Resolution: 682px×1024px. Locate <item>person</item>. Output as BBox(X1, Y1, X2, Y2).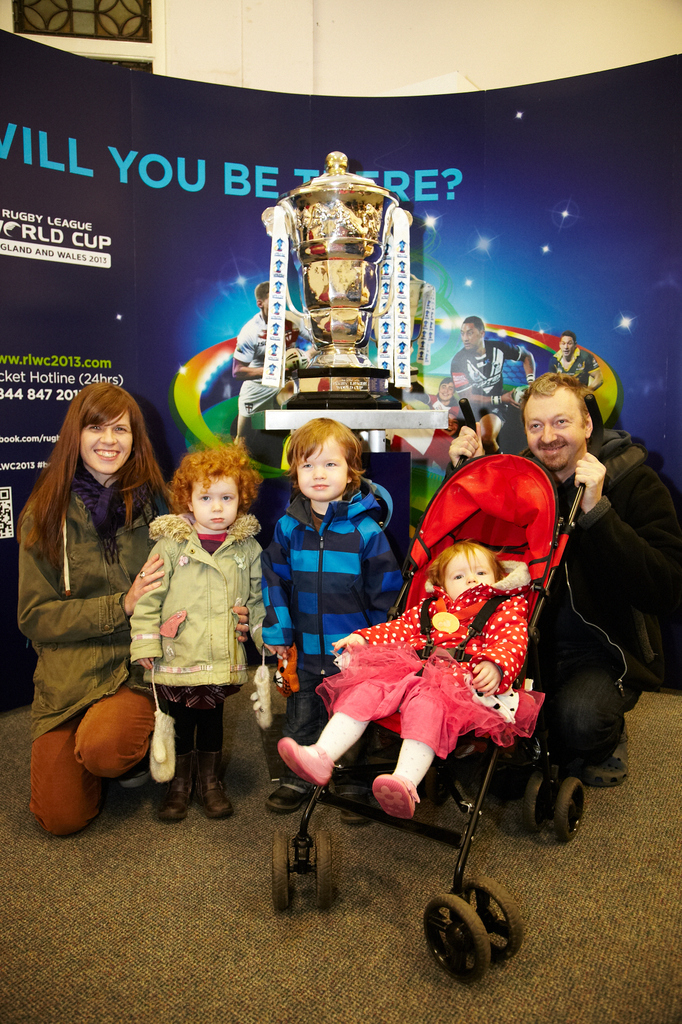
BBox(290, 402, 381, 699).
